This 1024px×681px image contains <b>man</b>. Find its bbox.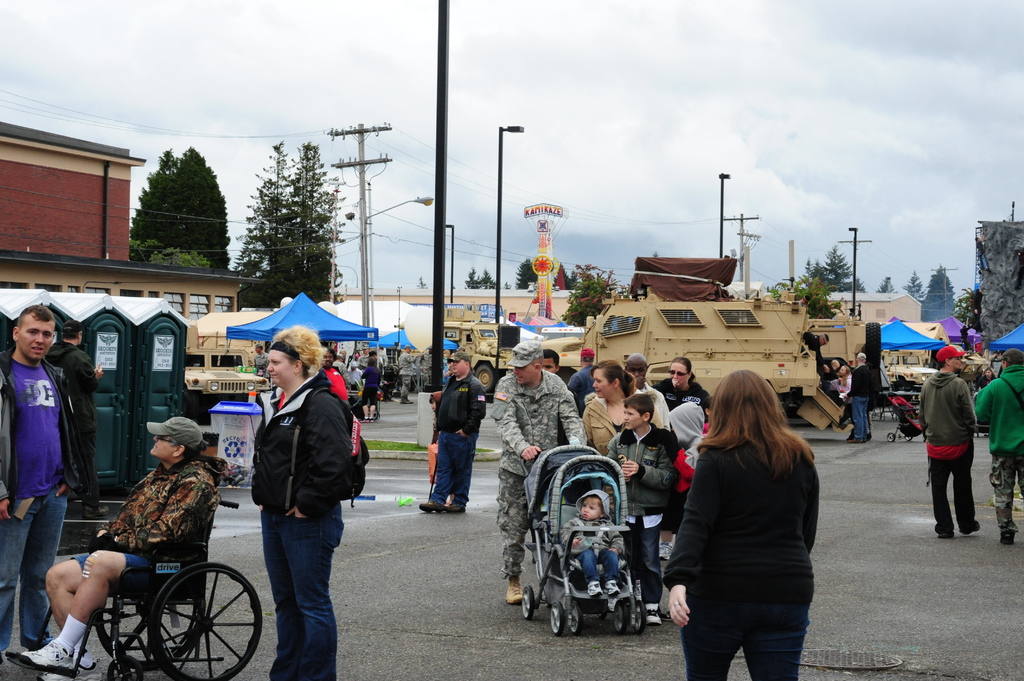
{"x1": 624, "y1": 351, "x2": 671, "y2": 431}.
